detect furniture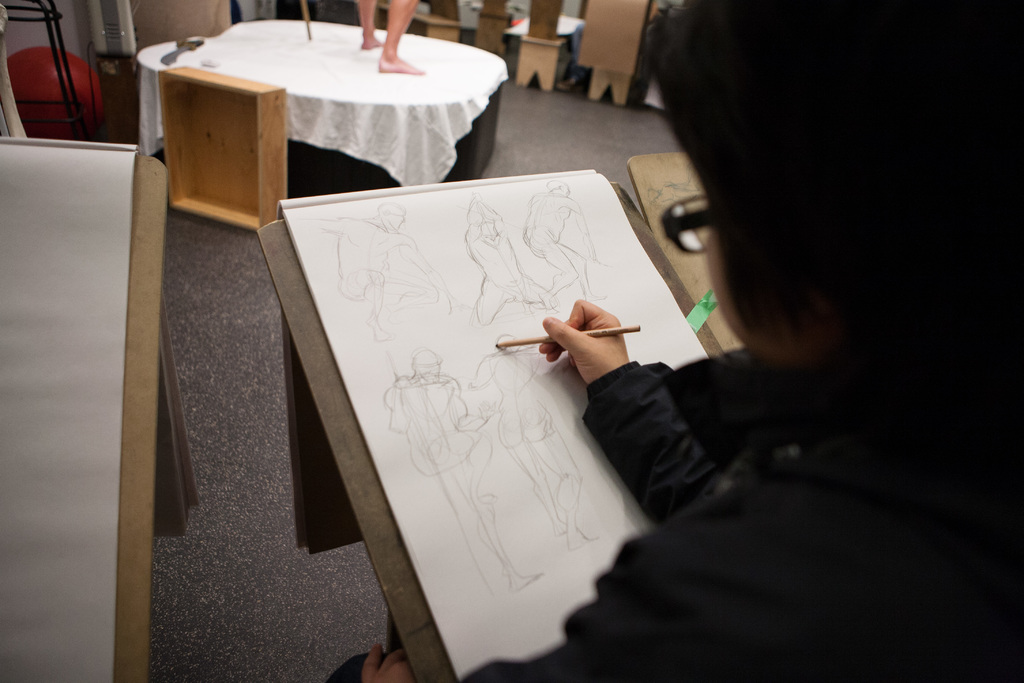
<region>188, 21, 508, 196</region>
